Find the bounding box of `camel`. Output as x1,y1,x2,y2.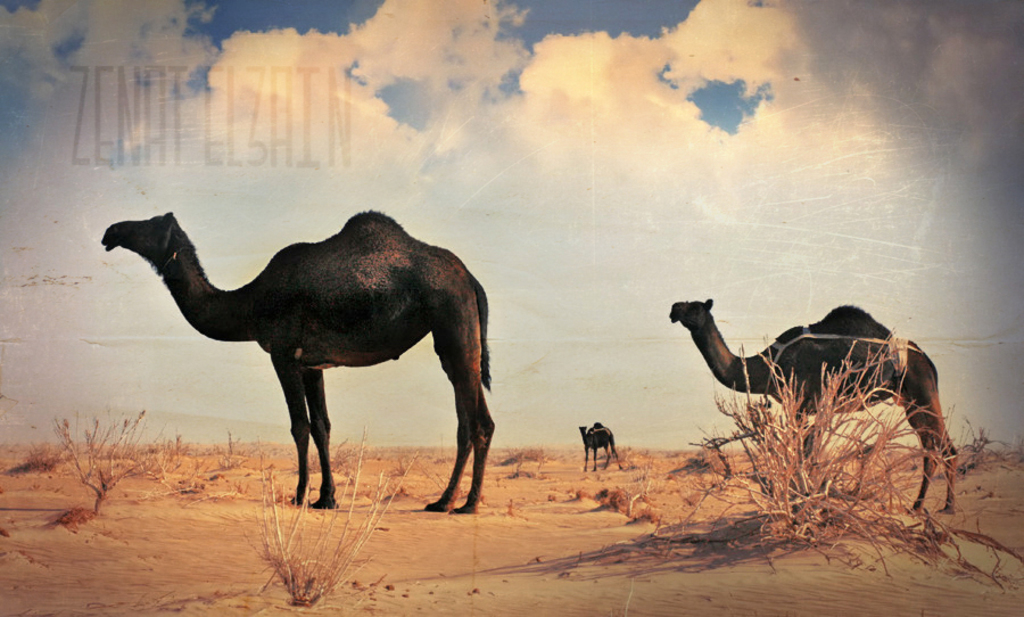
579,422,629,477.
